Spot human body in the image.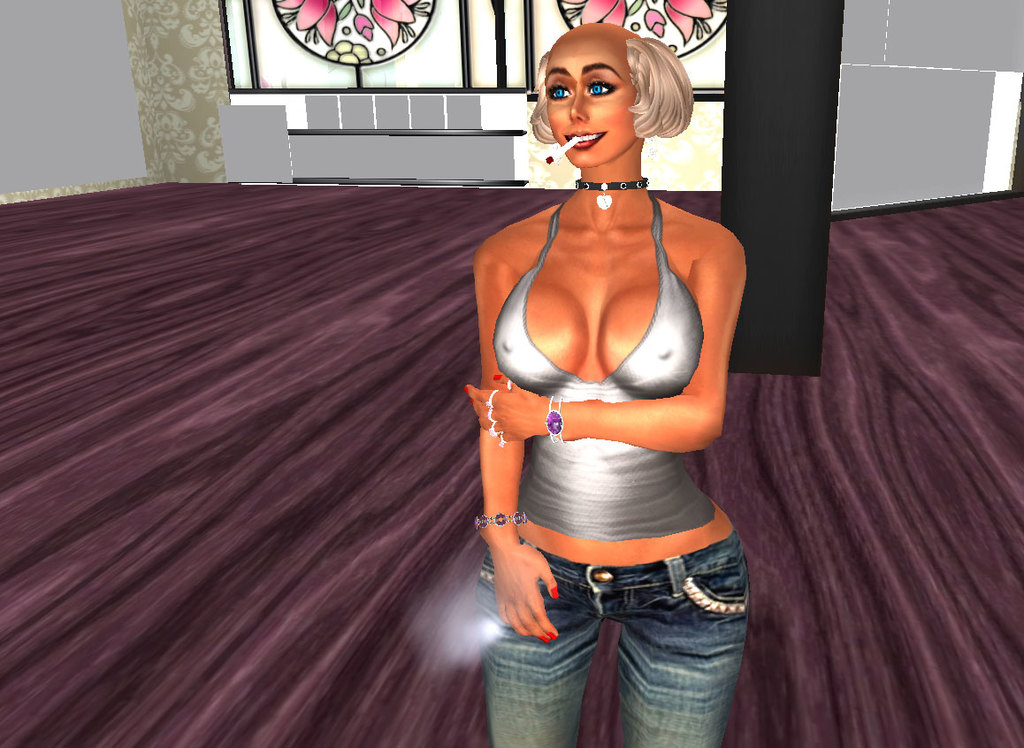
human body found at {"left": 458, "top": 69, "right": 756, "bottom": 688}.
